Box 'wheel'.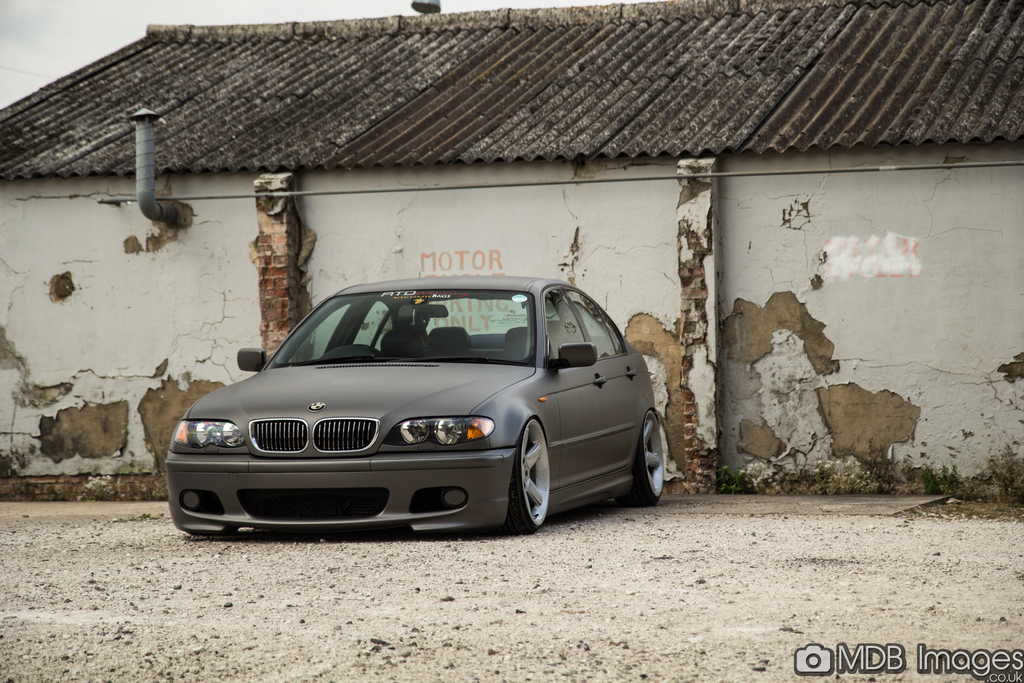
[504,411,551,529].
